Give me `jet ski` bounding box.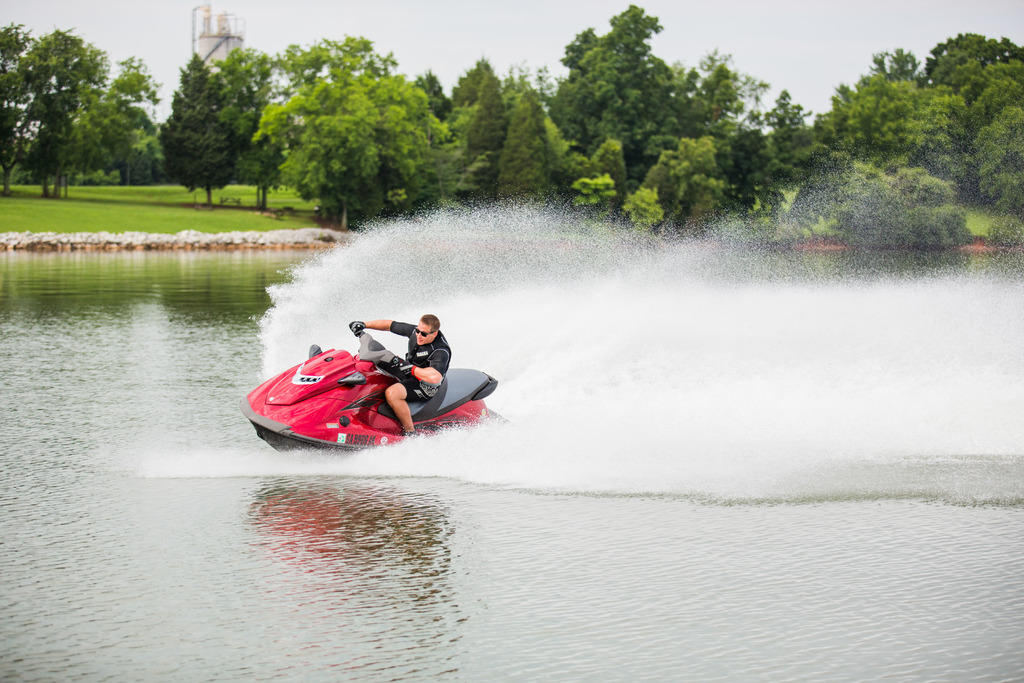
crop(239, 322, 500, 457).
